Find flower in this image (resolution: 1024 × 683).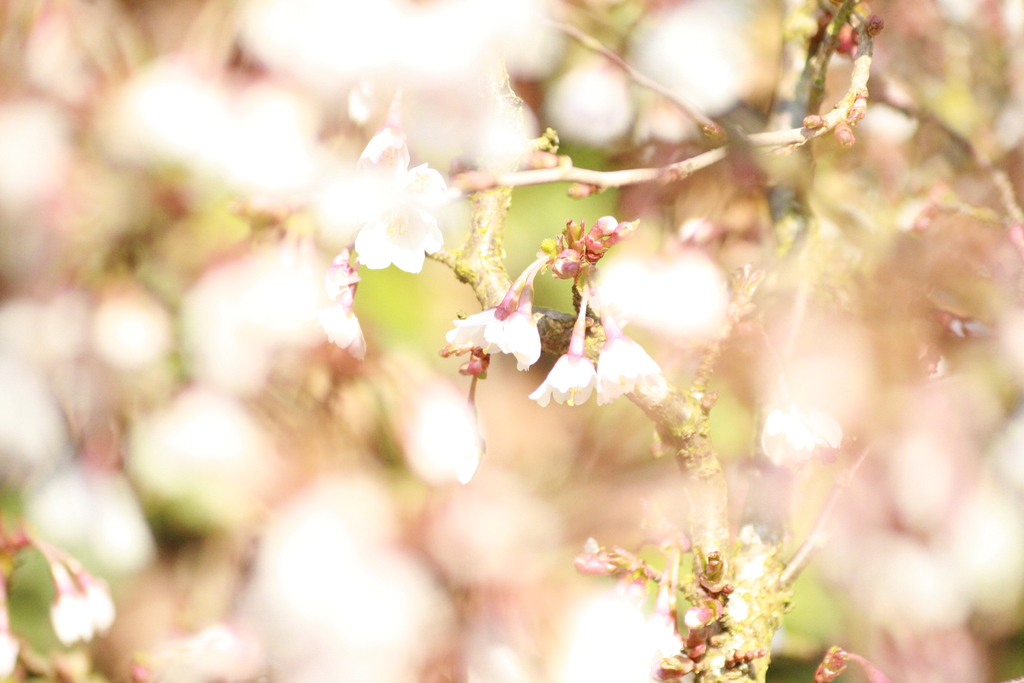
box(46, 580, 88, 652).
